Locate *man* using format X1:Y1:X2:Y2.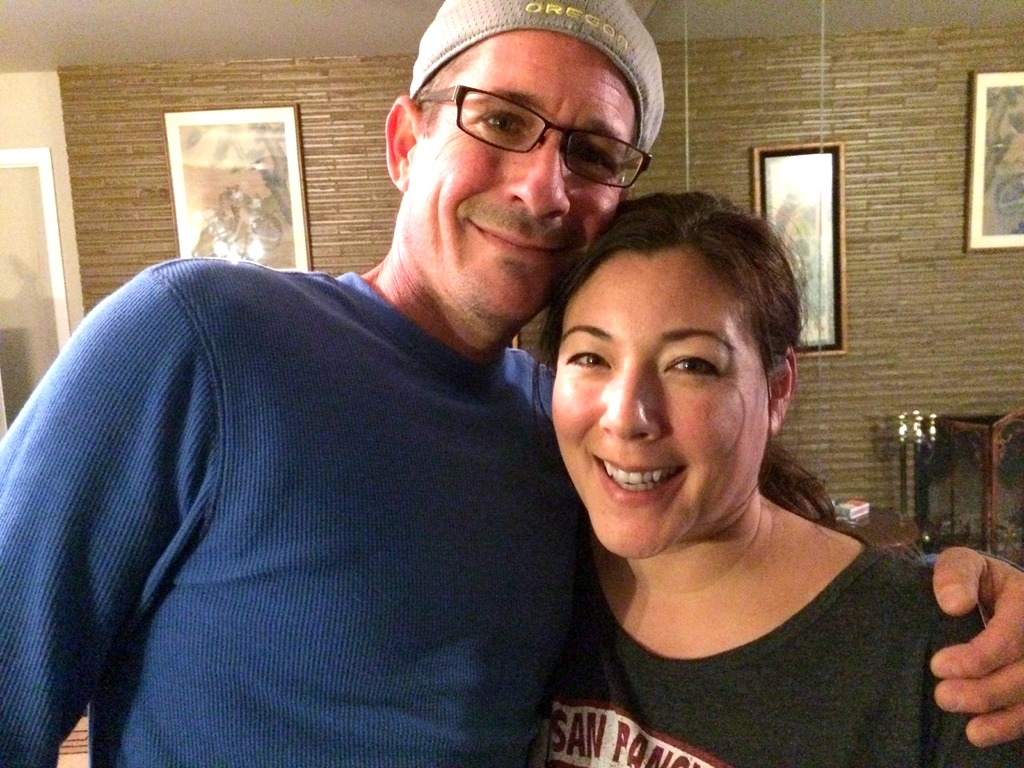
0:0:1023:767.
